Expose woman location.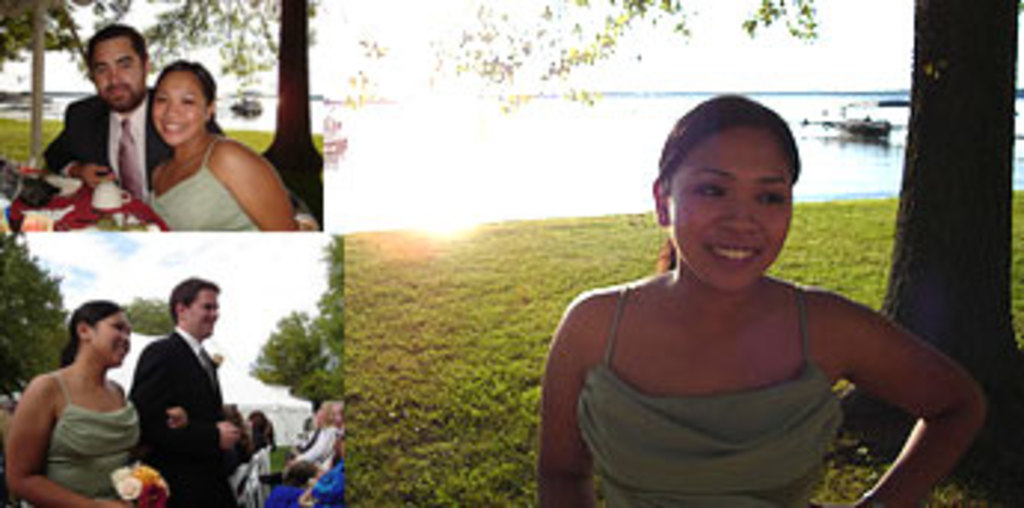
Exposed at <region>552, 86, 1009, 507</region>.
